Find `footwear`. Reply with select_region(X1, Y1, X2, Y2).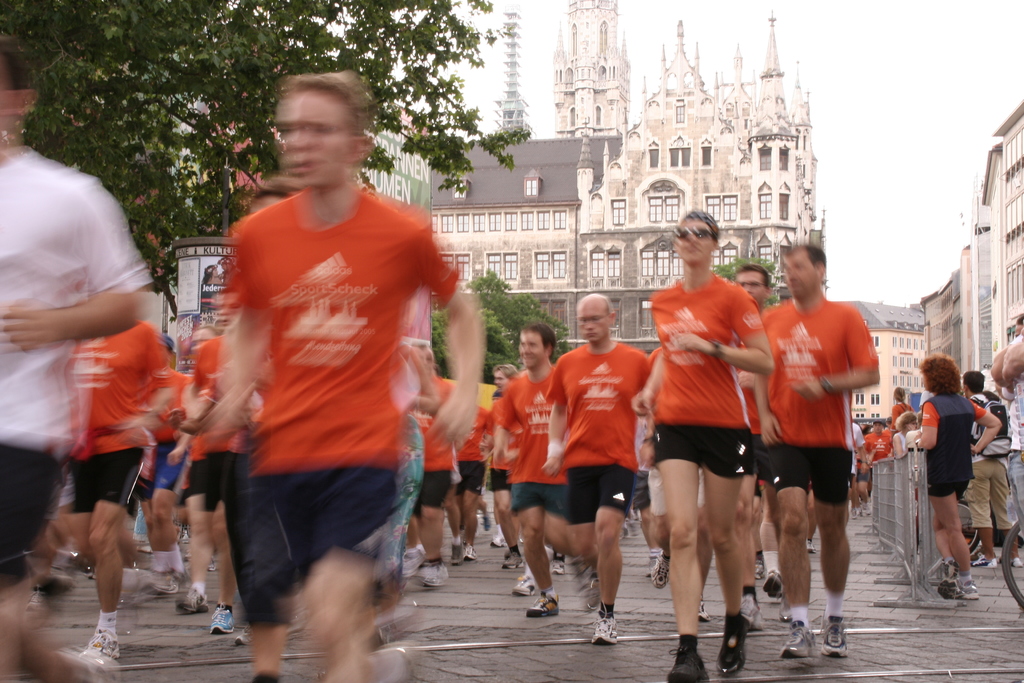
select_region(762, 569, 782, 599).
